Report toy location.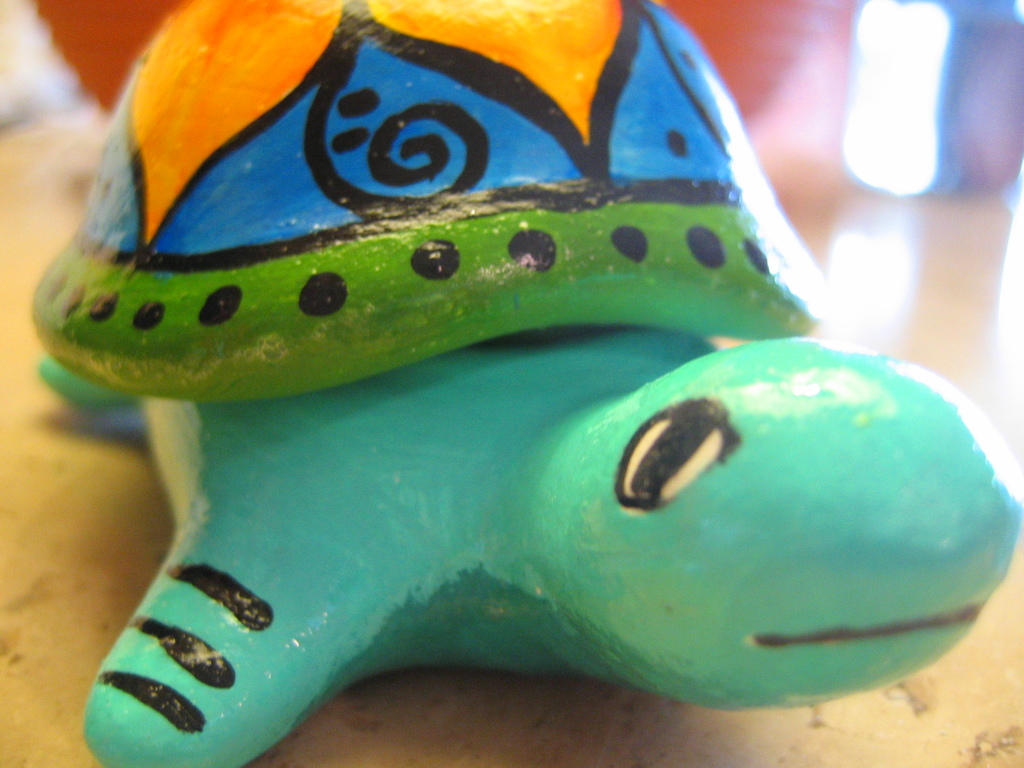
Report: bbox=(49, 21, 953, 638).
